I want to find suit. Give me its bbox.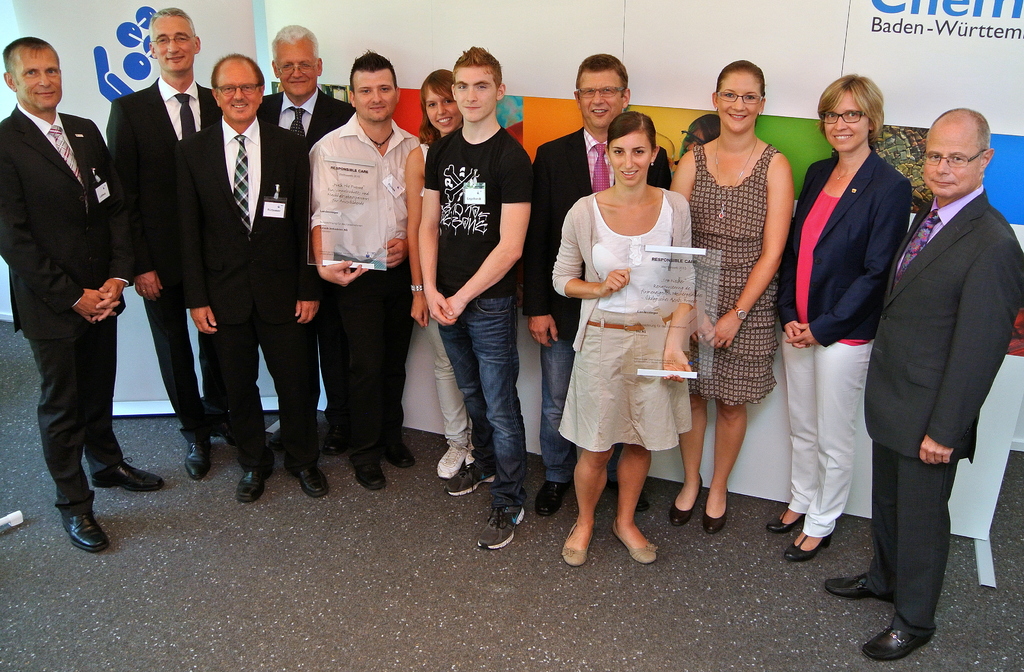
{"x1": 0, "y1": 102, "x2": 166, "y2": 552}.
